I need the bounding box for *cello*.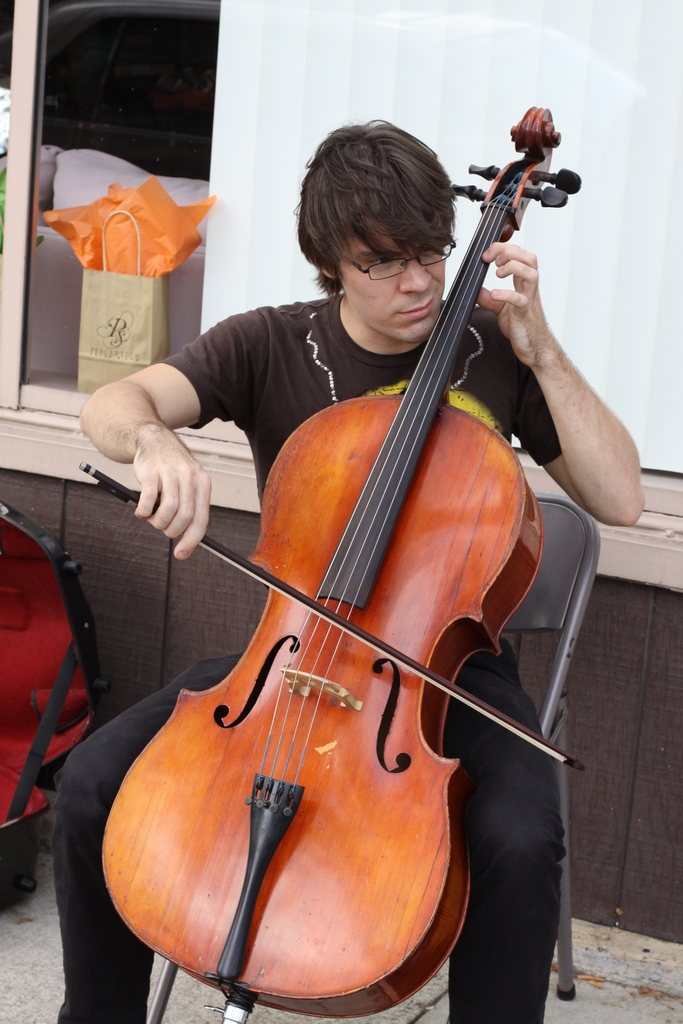
Here it is: select_region(81, 106, 584, 1023).
